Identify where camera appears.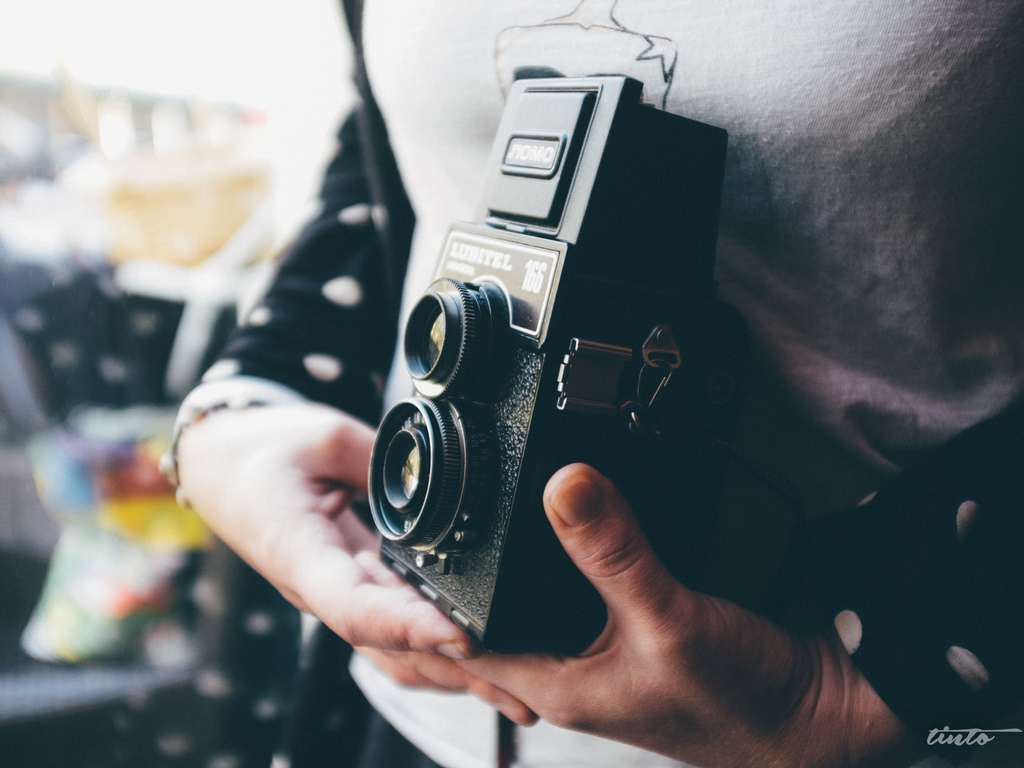
Appears at (369, 77, 730, 659).
